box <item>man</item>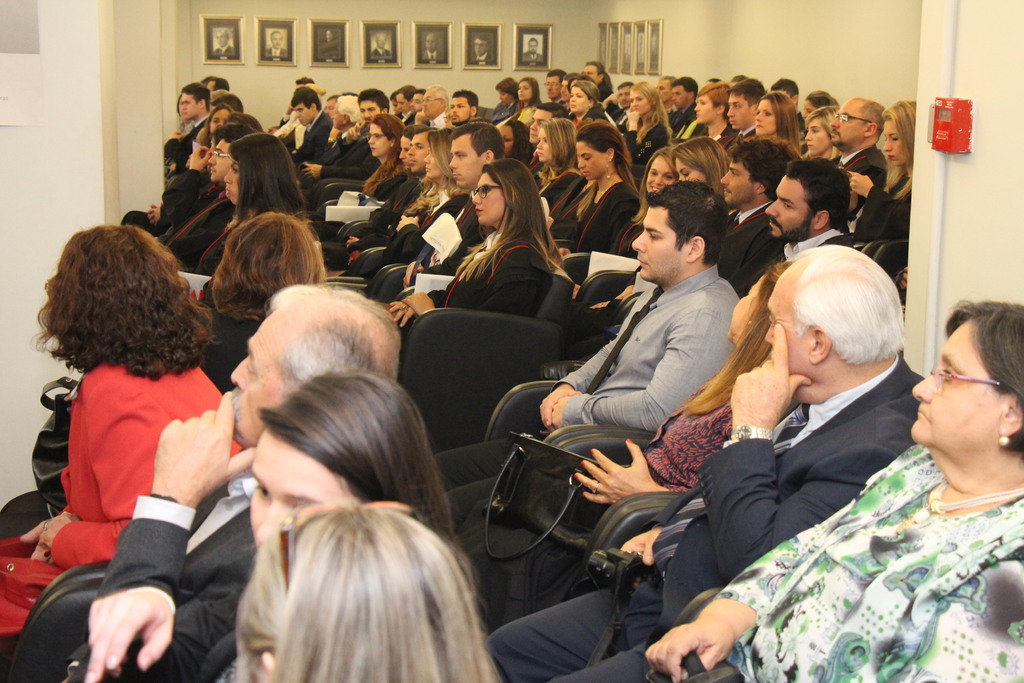
522:35:543:63
